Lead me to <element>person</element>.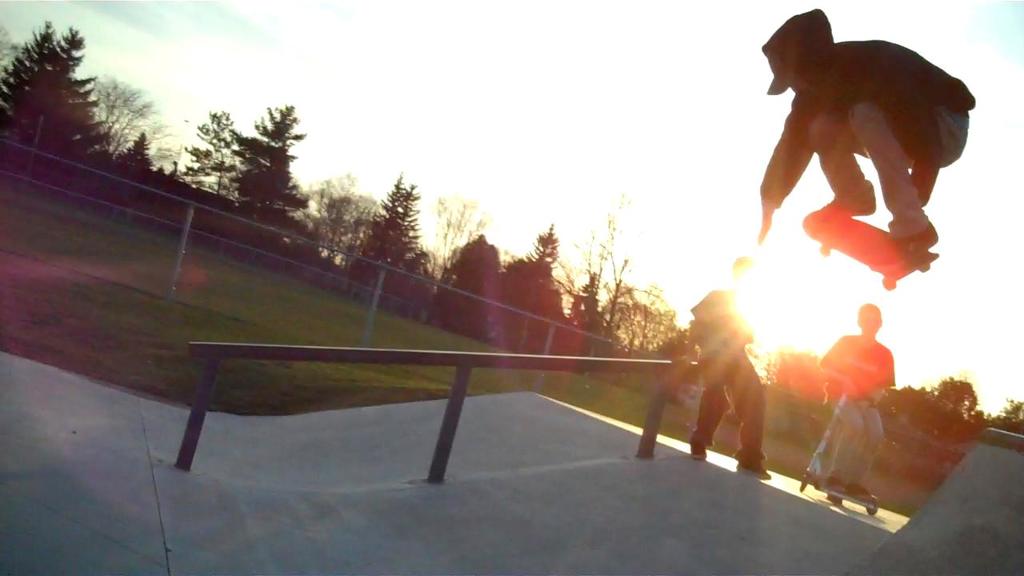
Lead to x1=681 y1=256 x2=766 y2=483.
